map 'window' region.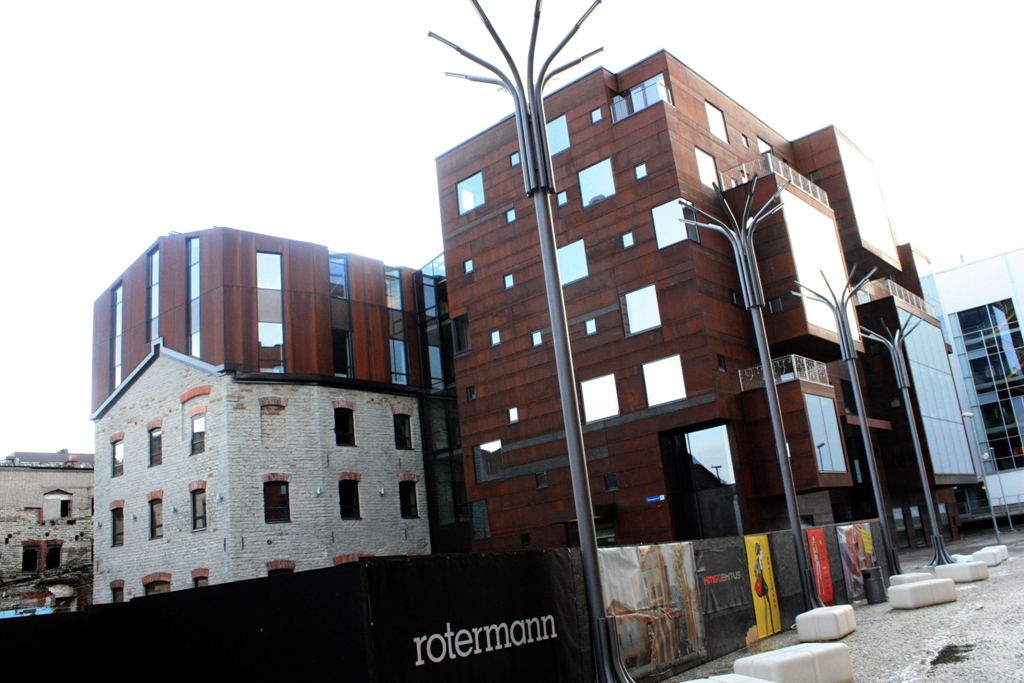
Mapped to Rect(638, 358, 693, 419).
